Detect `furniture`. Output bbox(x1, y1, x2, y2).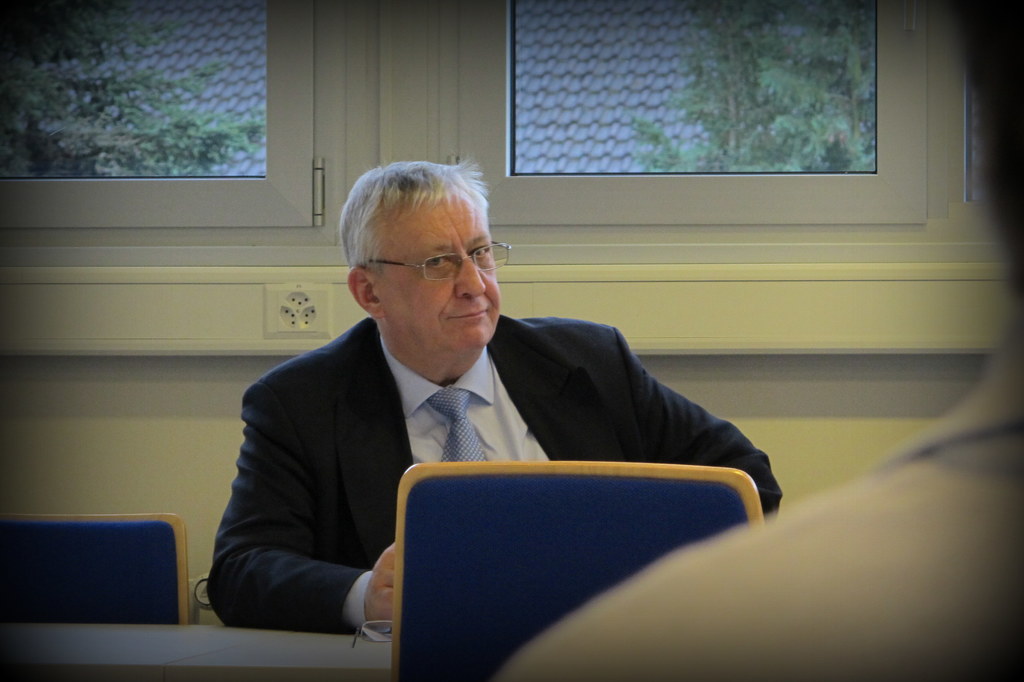
bbox(388, 459, 764, 681).
